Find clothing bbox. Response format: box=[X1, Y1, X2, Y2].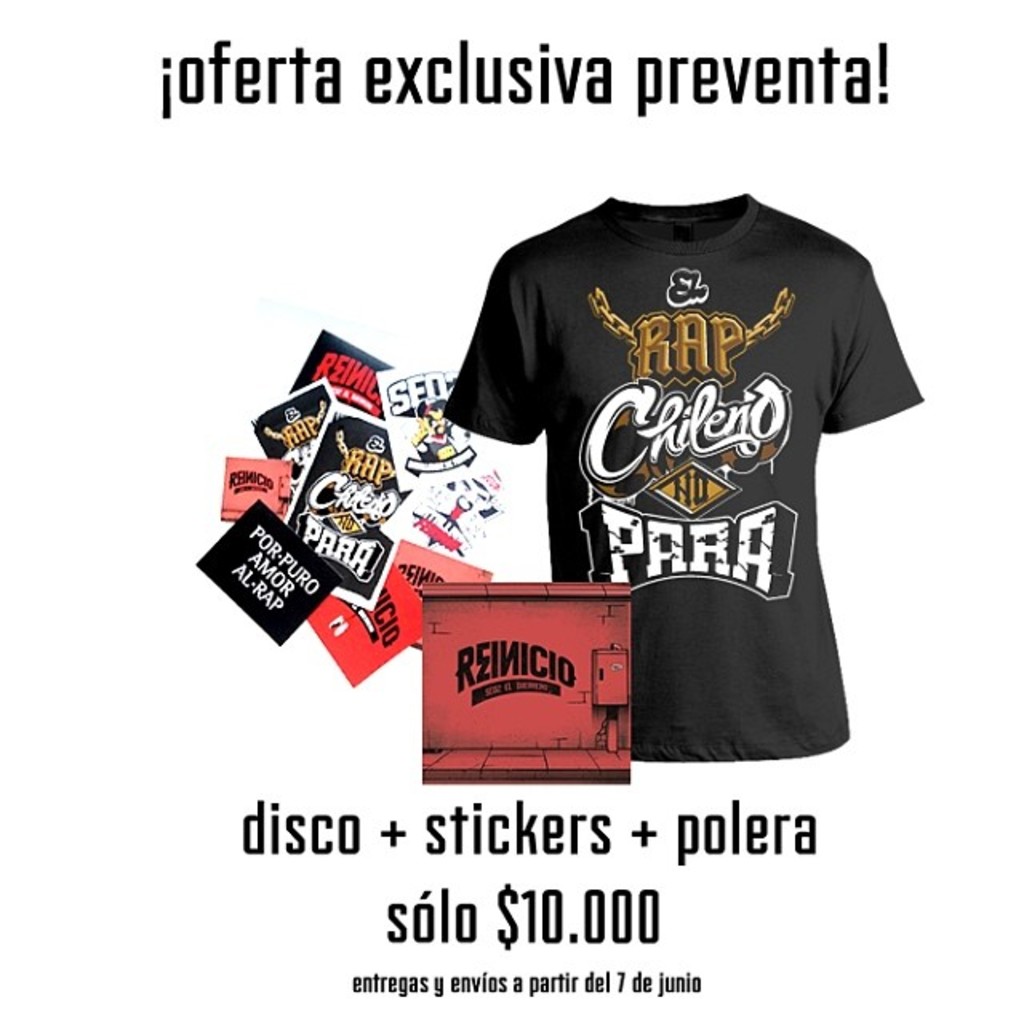
box=[410, 149, 840, 696].
